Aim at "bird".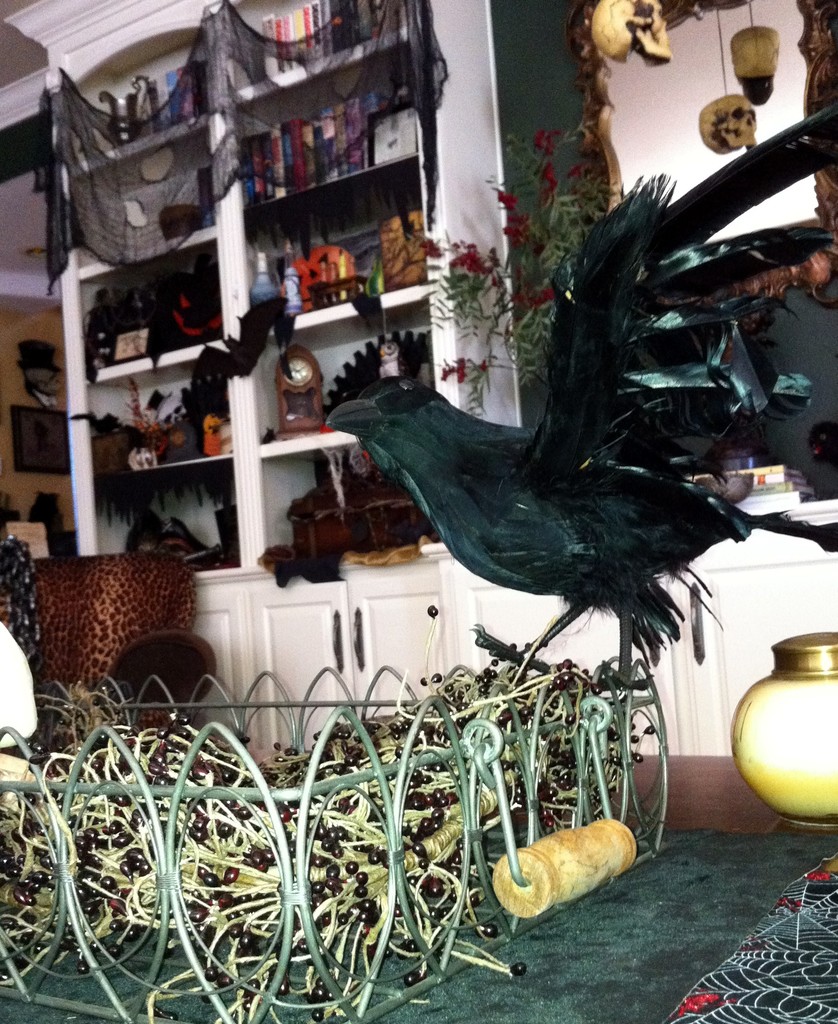
Aimed at x1=342, y1=167, x2=796, y2=674.
